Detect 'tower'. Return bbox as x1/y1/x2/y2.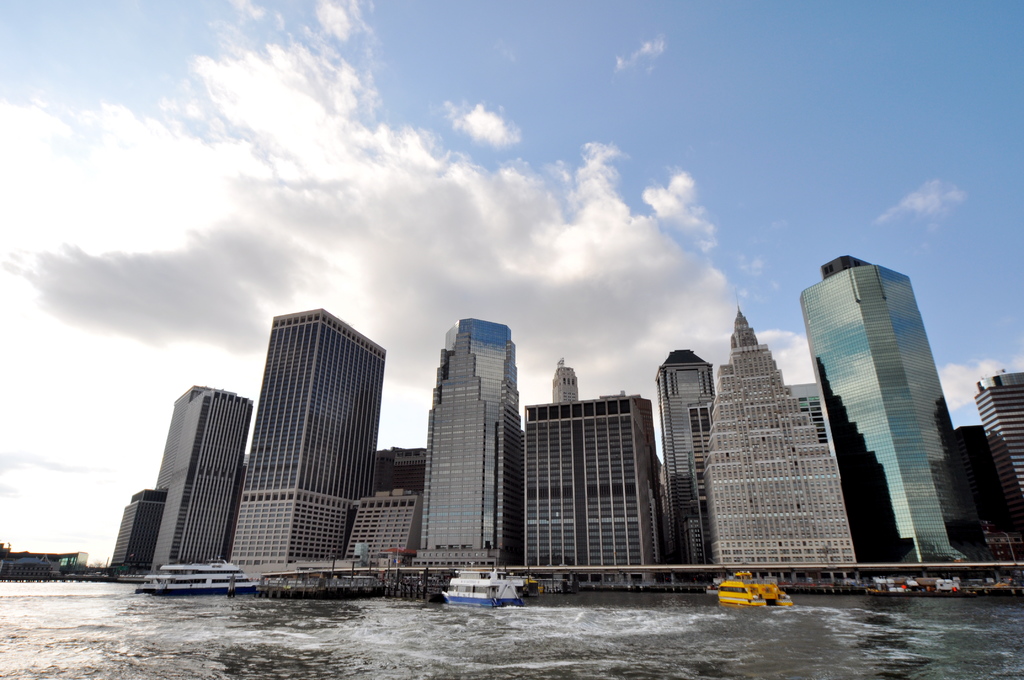
417/320/508/576.
